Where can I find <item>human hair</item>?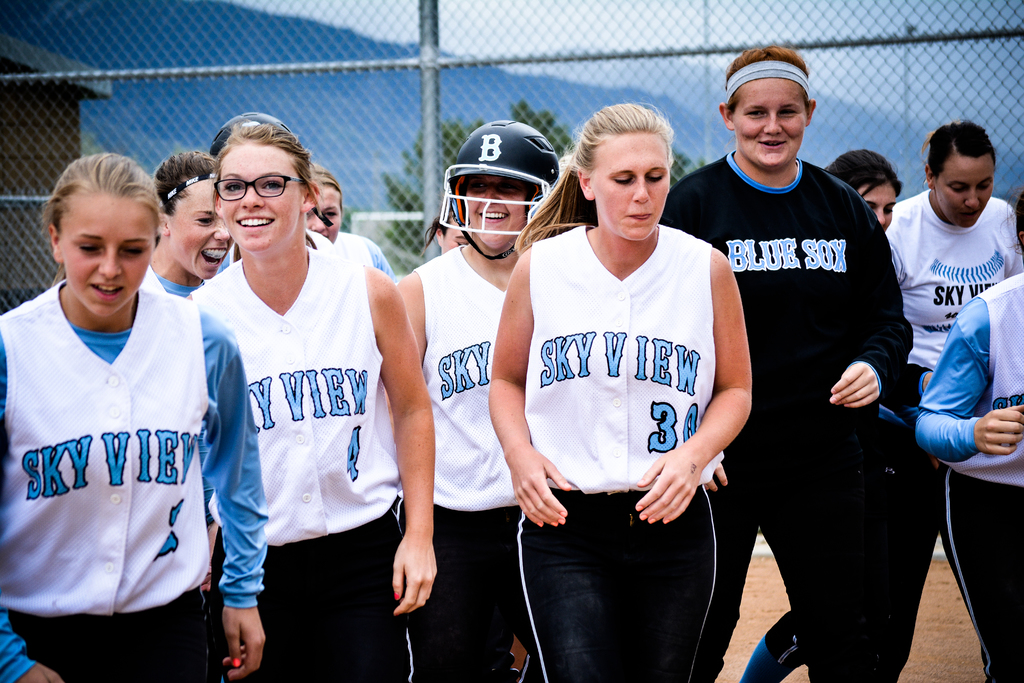
You can find it at (x1=927, y1=124, x2=996, y2=195).
